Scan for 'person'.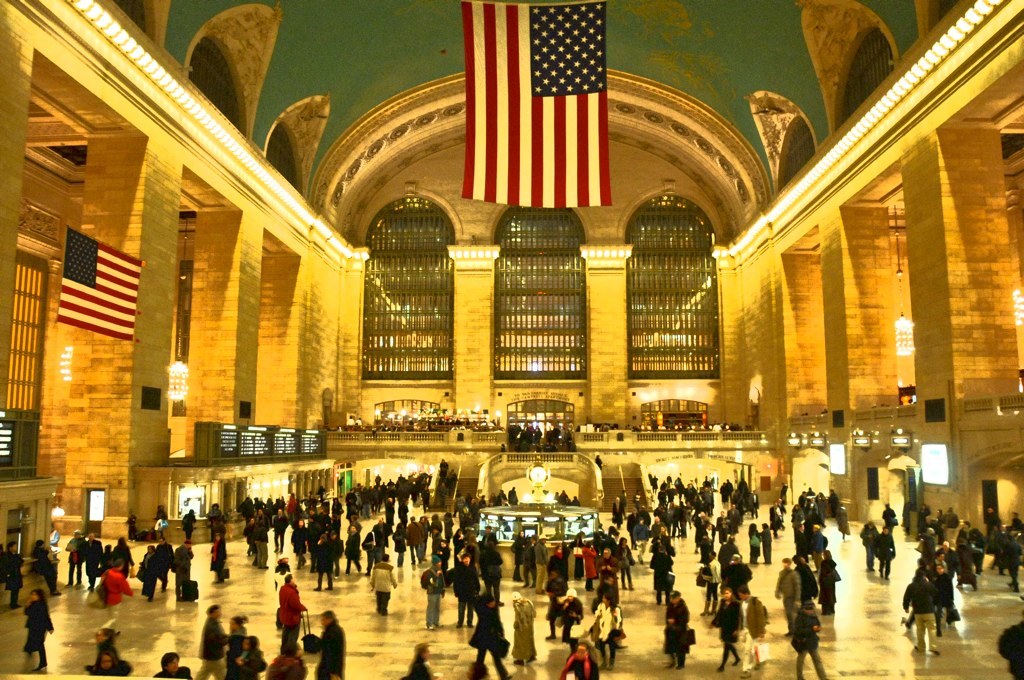
Scan result: {"x1": 172, "y1": 543, "x2": 193, "y2": 588}.
